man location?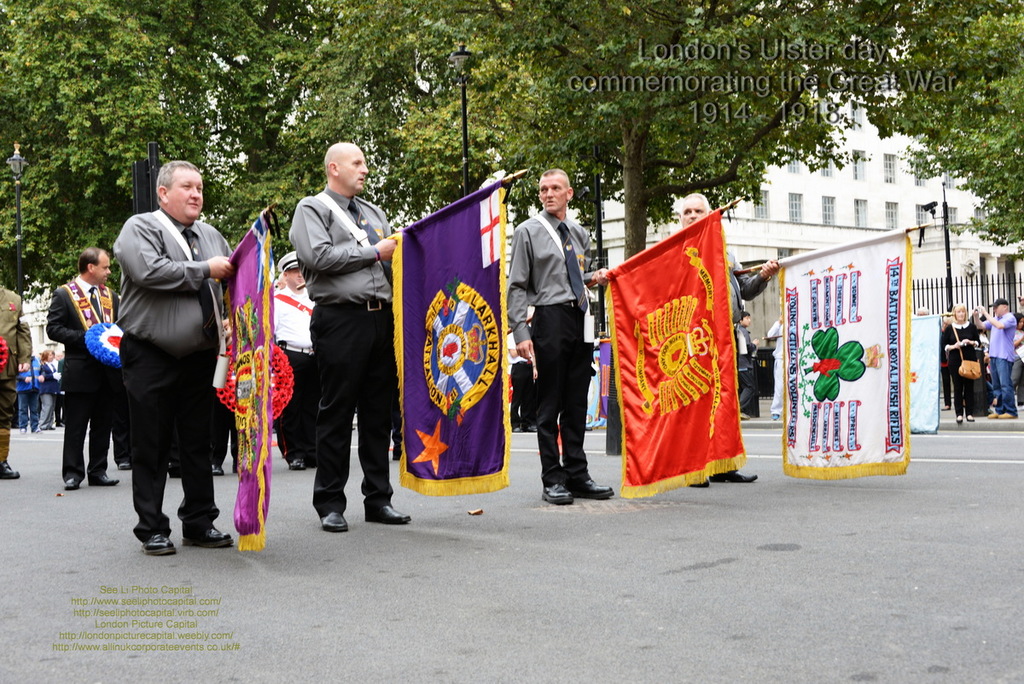
<box>0,283,31,482</box>
